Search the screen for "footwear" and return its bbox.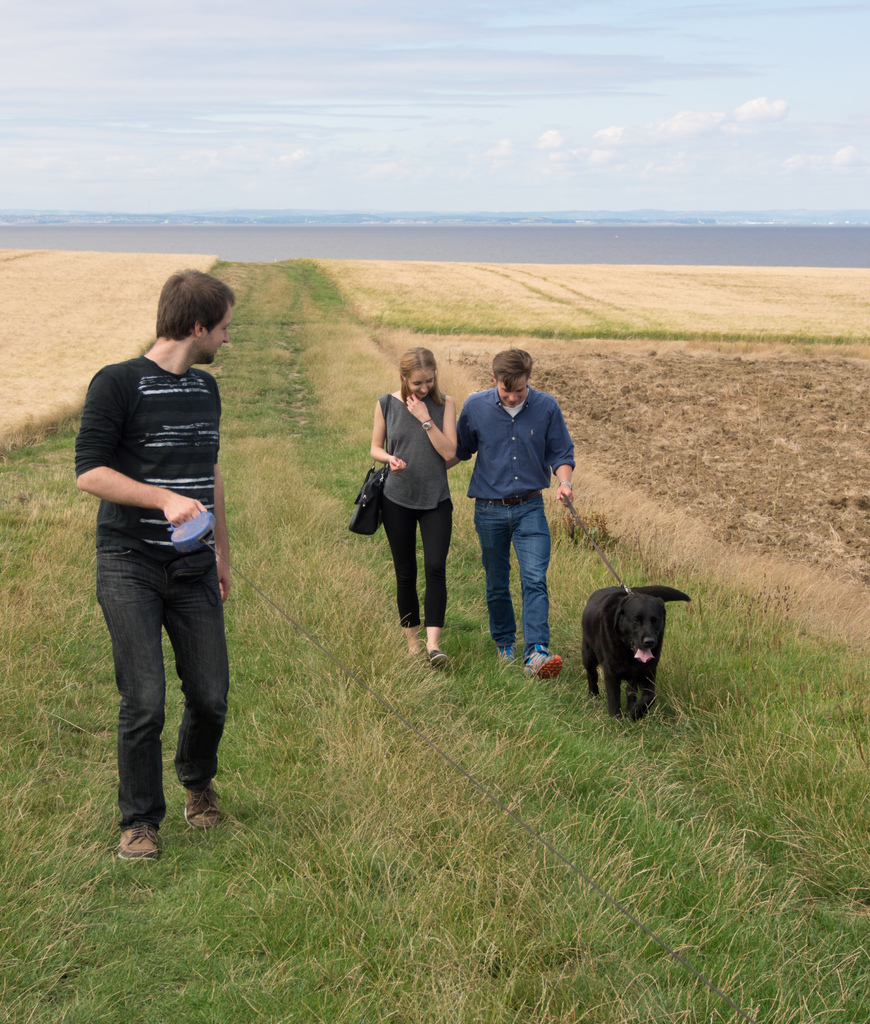
Found: rect(500, 643, 524, 668).
